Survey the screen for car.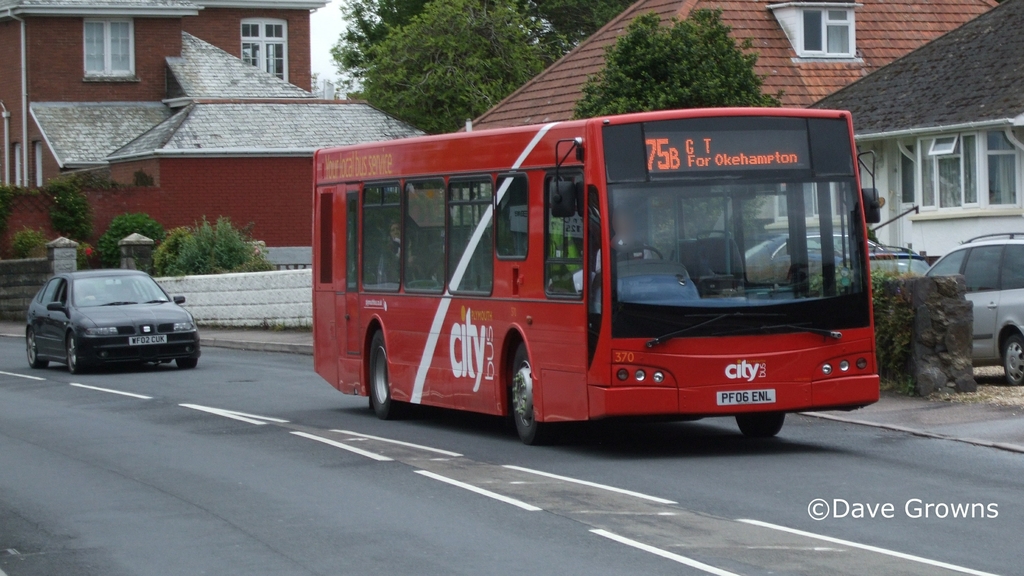
Survey found: locate(767, 233, 898, 276).
